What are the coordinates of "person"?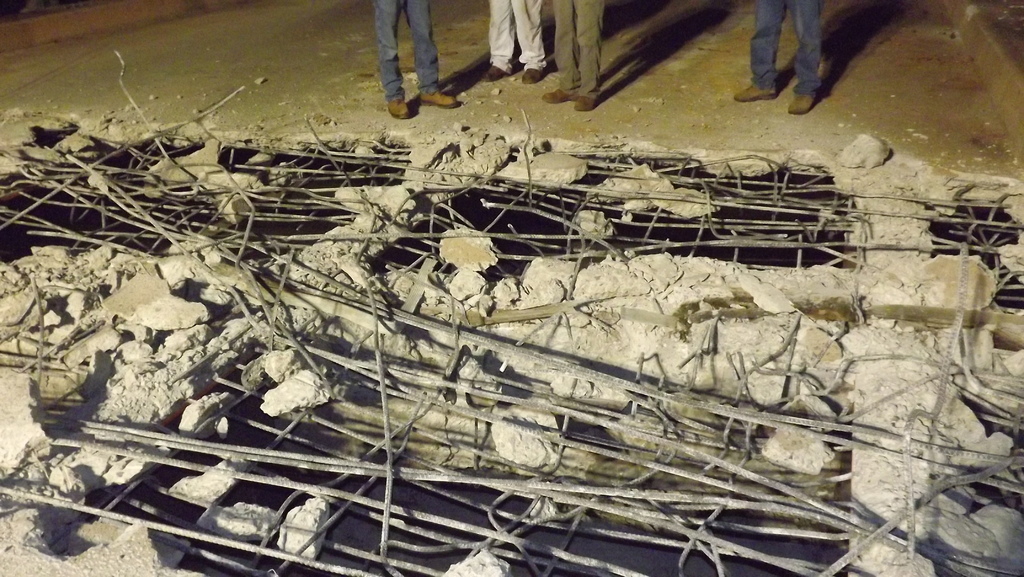
l=371, t=2, r=470, b=110.
